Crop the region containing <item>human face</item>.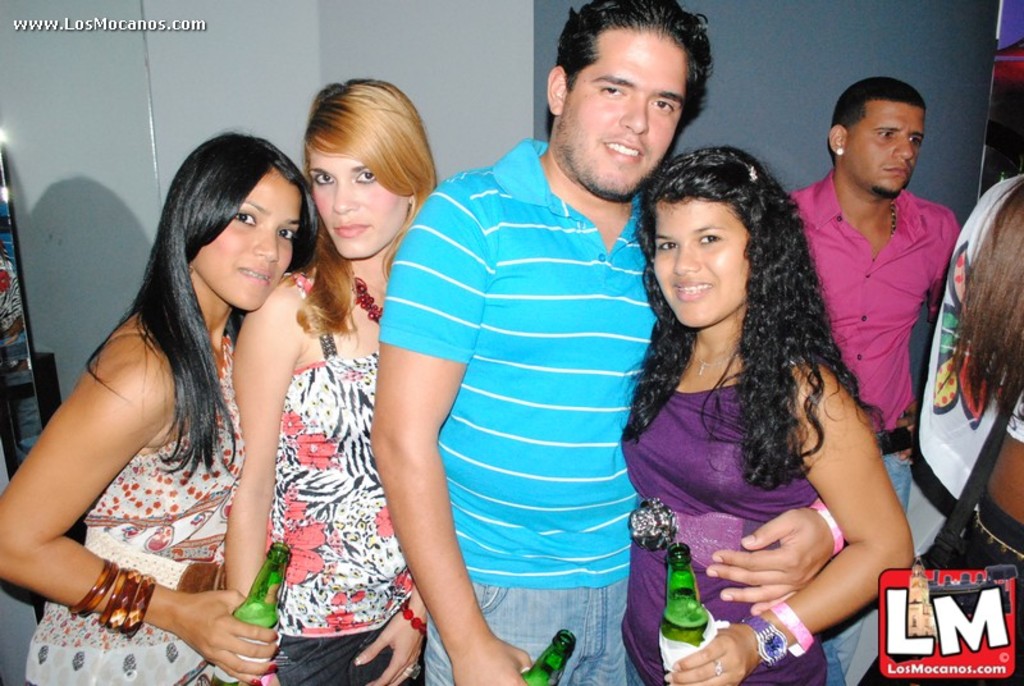
Crop region: <box>195,166,301,308</box>.
